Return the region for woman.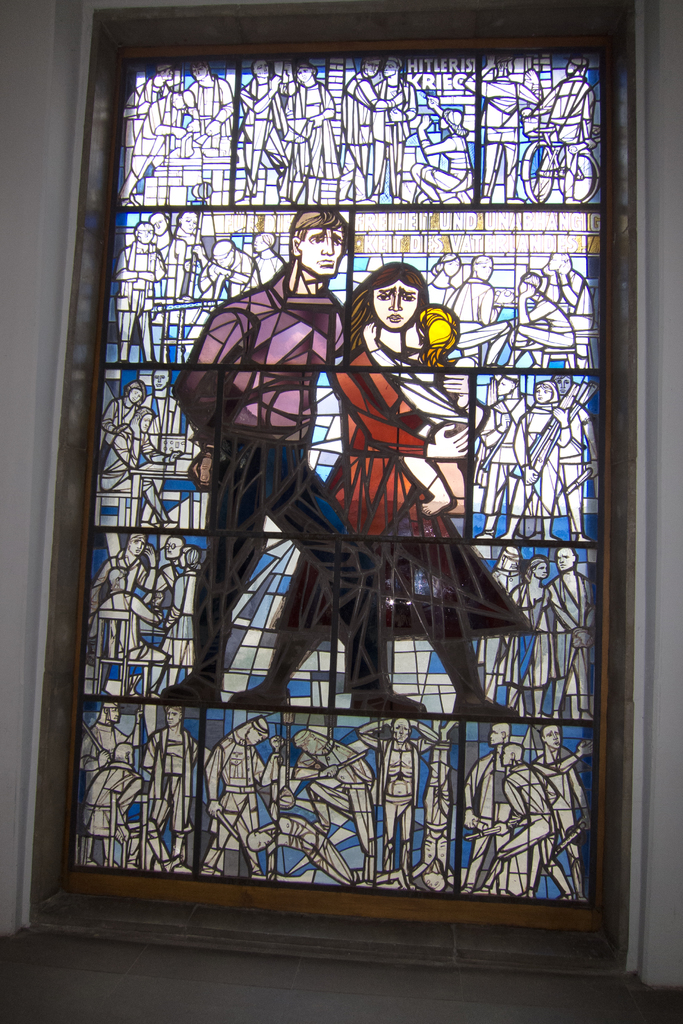
Rect(151, 534, 202, 685).
